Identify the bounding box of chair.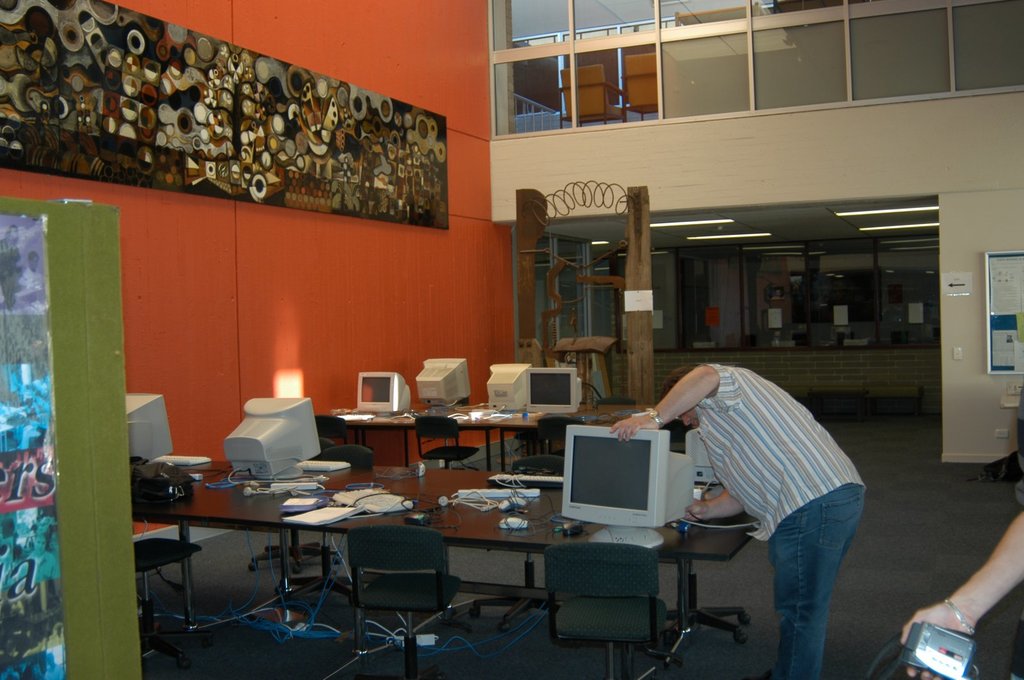
detection(275, 442, 372, 611).
